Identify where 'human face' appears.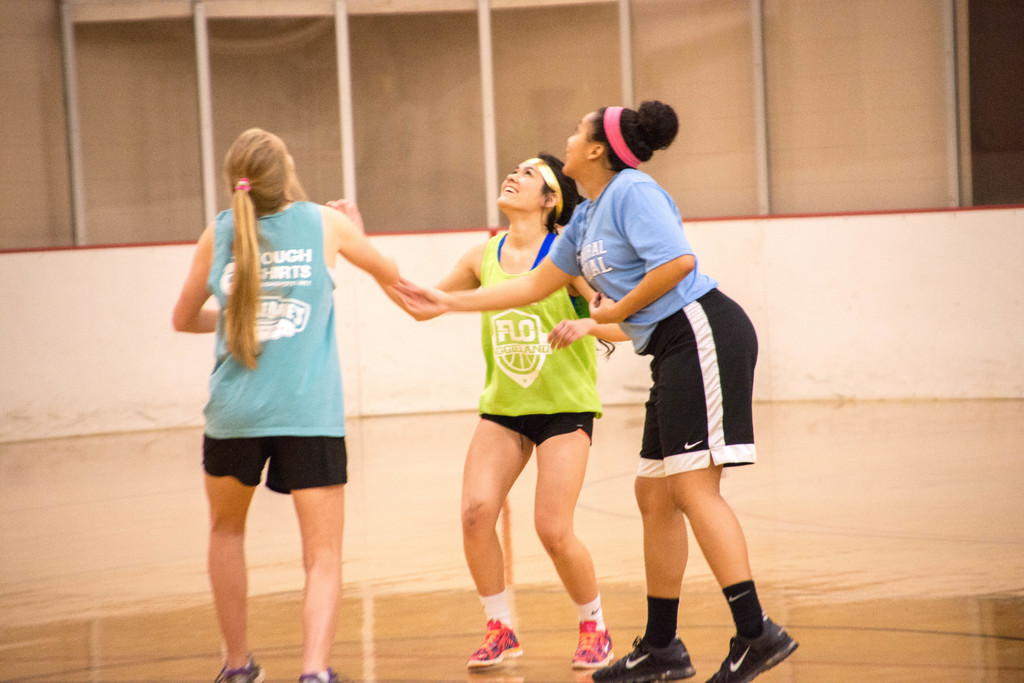
Appears at bbox=[497, 157, 541, 211].
